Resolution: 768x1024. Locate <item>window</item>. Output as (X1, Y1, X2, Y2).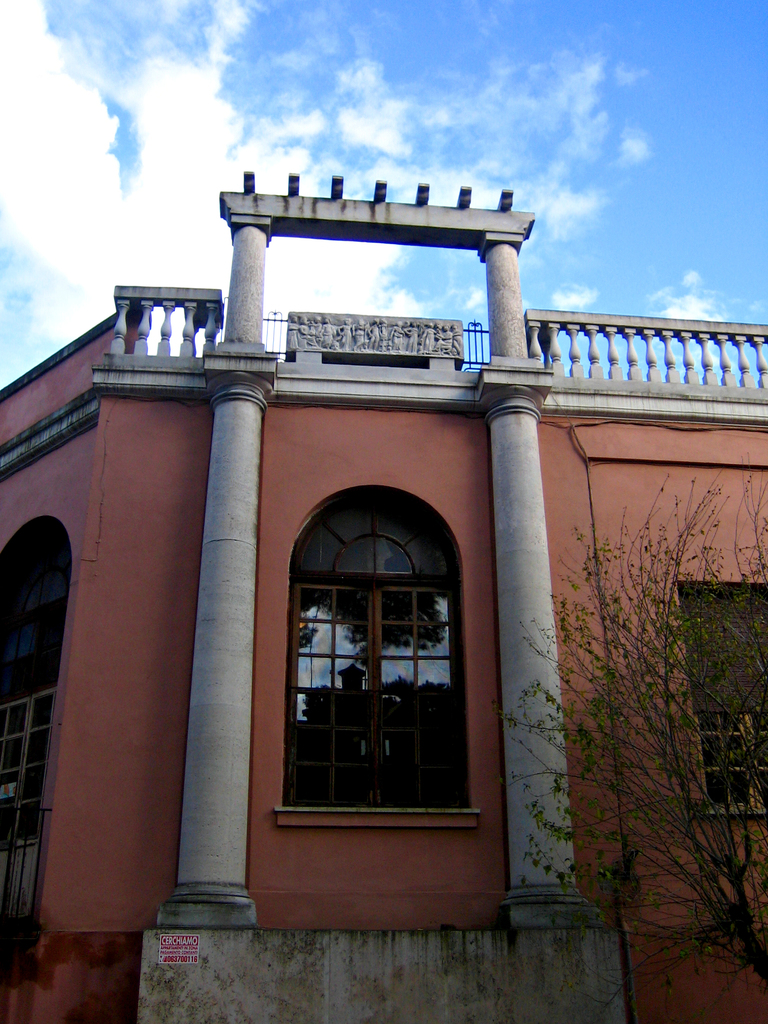
(273, 486, 486, 820).
